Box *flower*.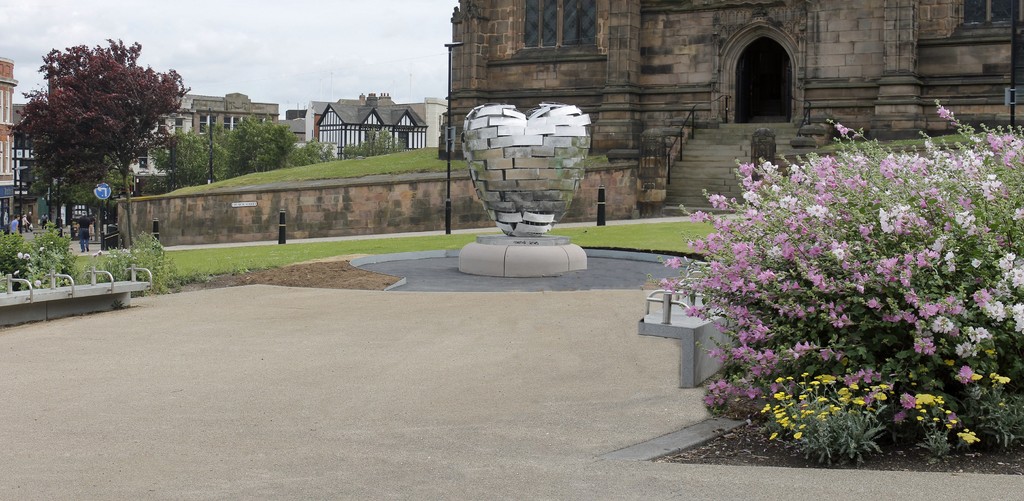
[96, 248, 105, 256].
